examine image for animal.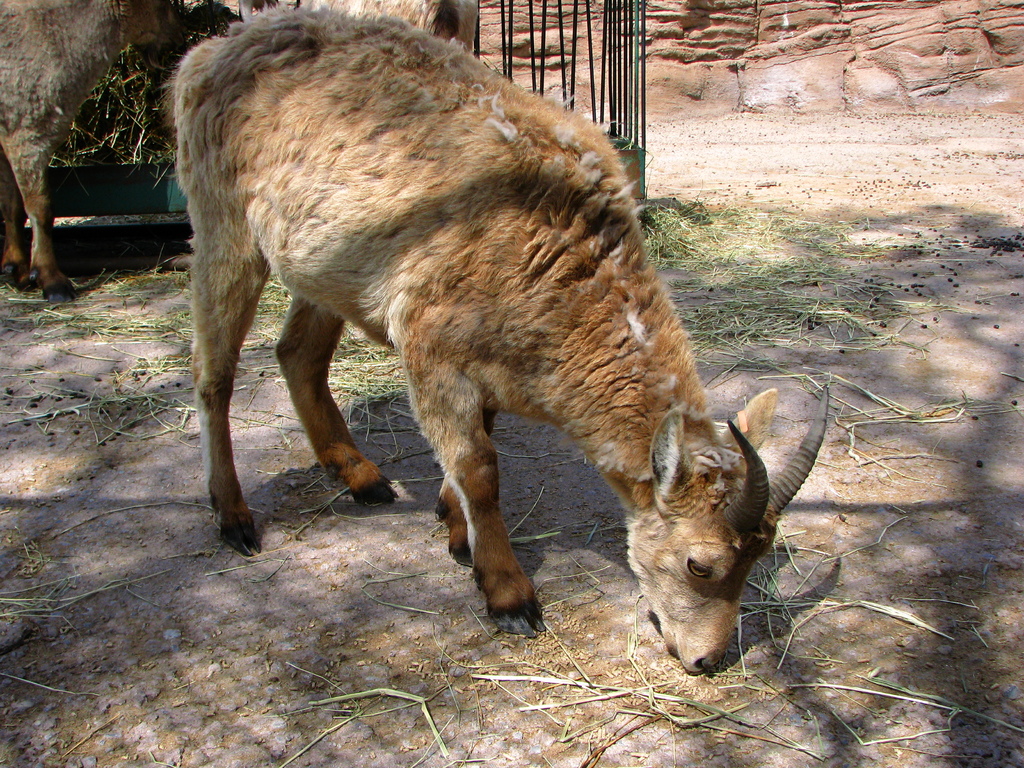
Examination result: <region>0, 1, 198, 303</region>.
